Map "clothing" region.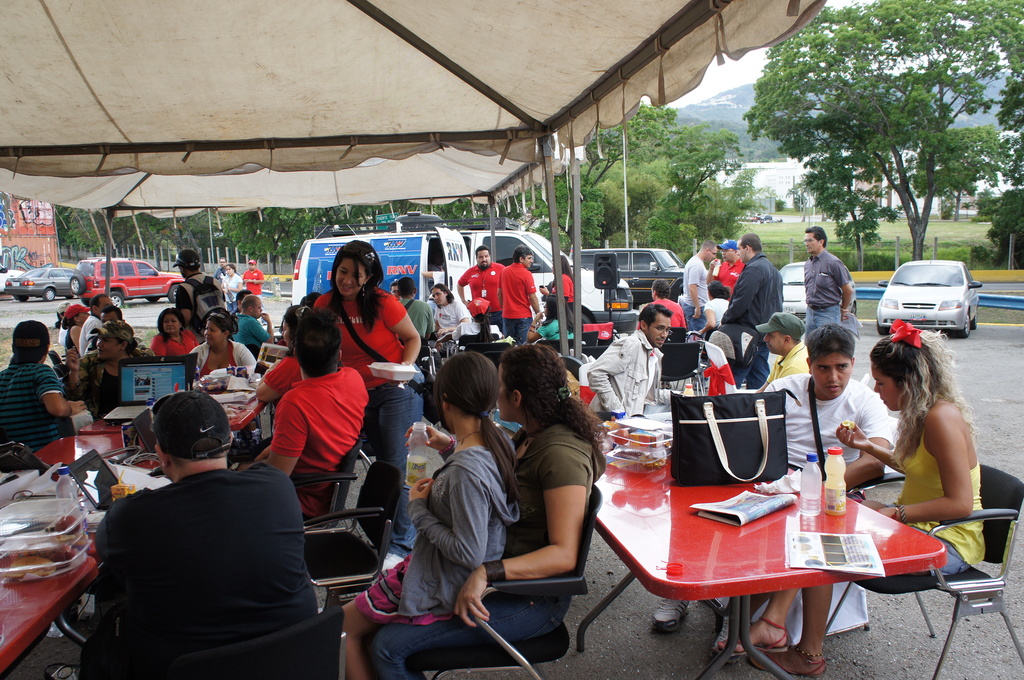
Mapped to bbox(456, 266, 505, 343).
